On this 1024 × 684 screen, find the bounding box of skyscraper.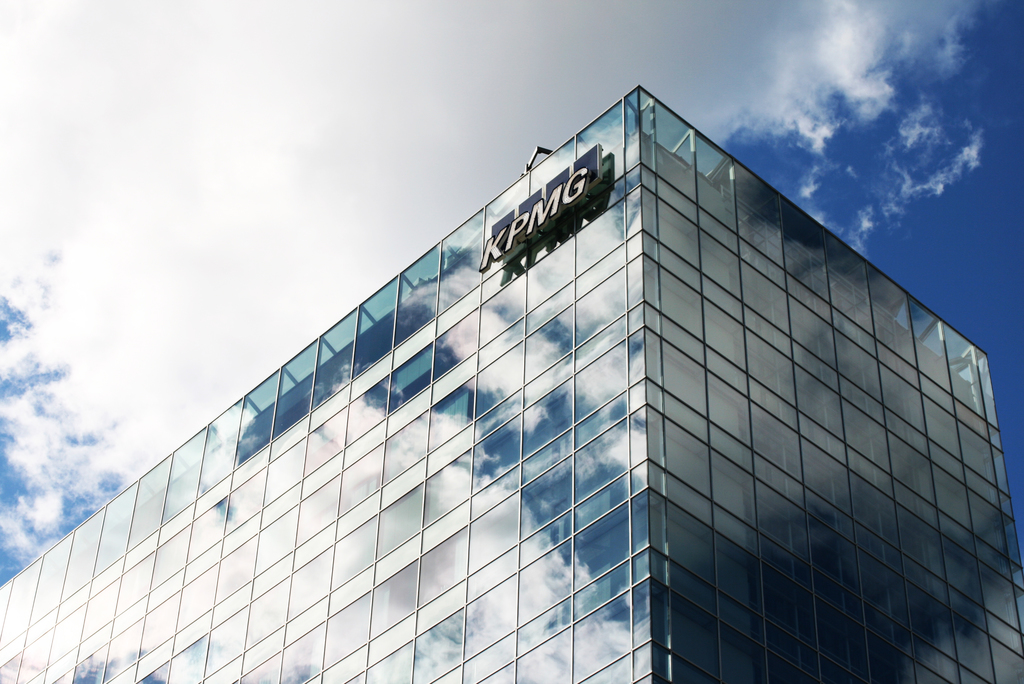
Bounding box: bbox(55, 80, 1009, 683).
